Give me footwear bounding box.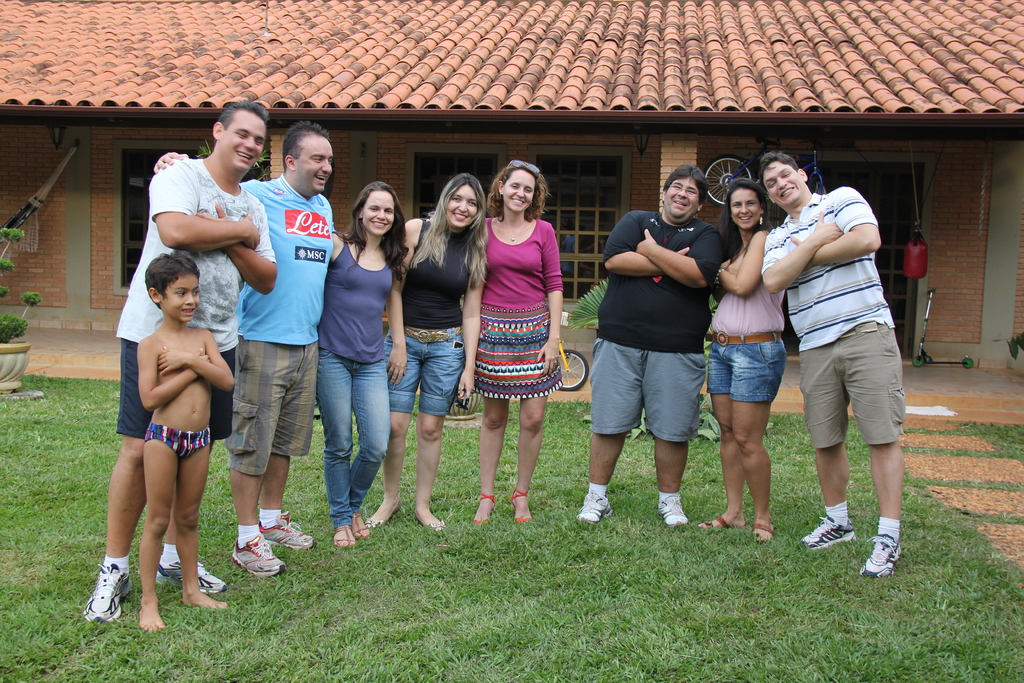
region(802, 513, 854, 554).
